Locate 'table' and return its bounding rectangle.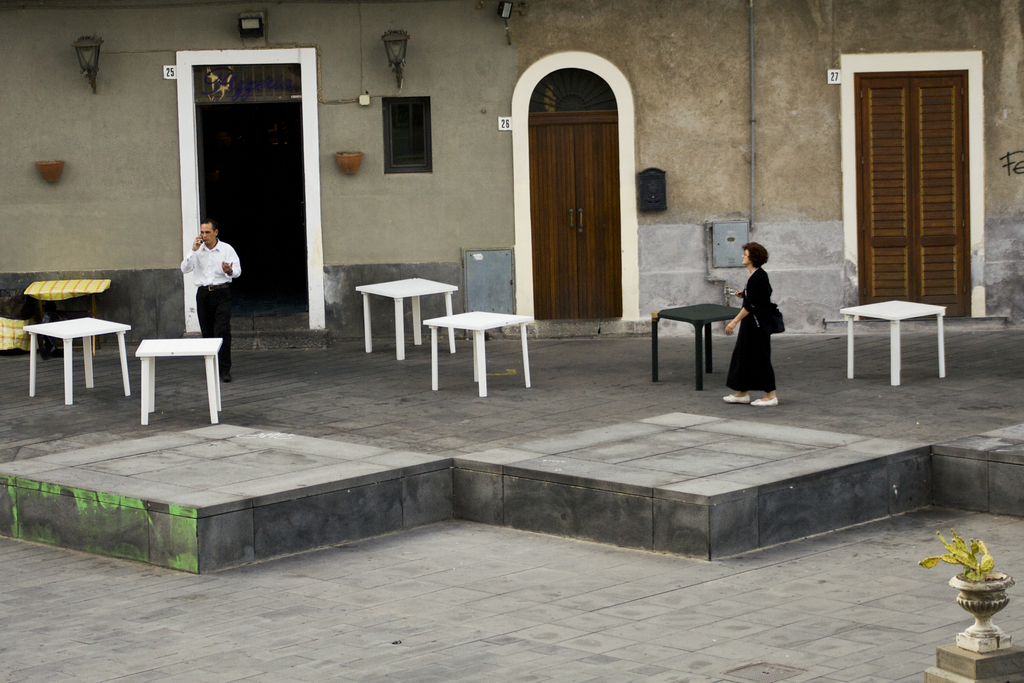
locate(21, 317, 133, 407).
